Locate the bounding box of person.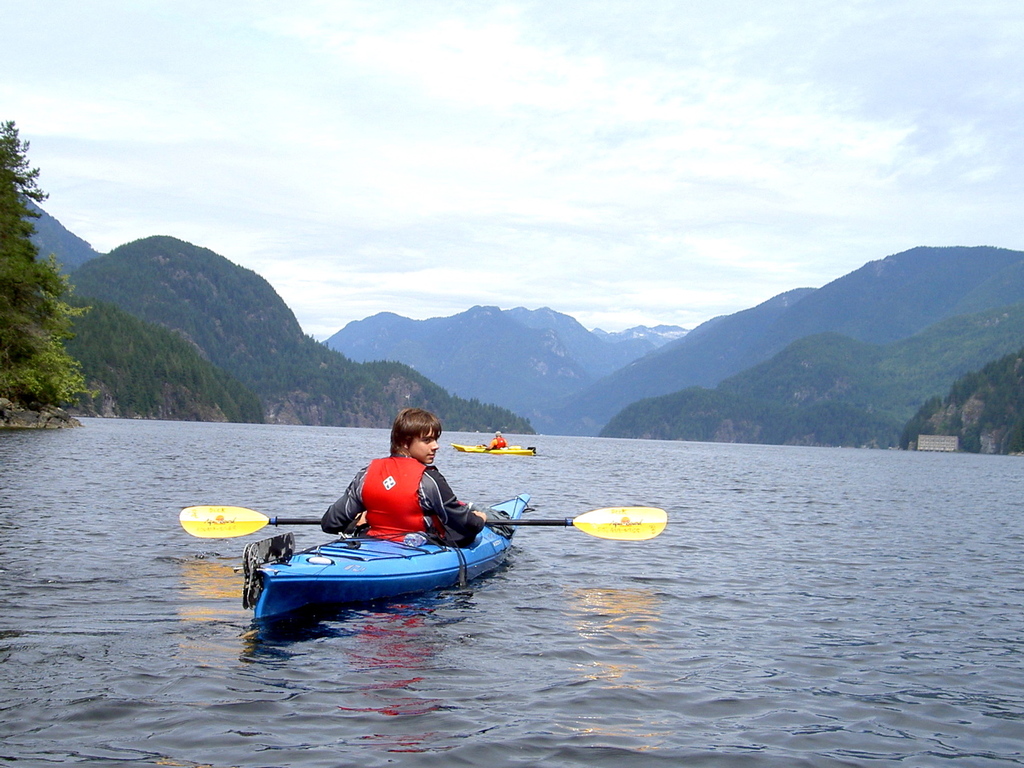
Bounding box: l=491, t=432, r=511, b=457.
